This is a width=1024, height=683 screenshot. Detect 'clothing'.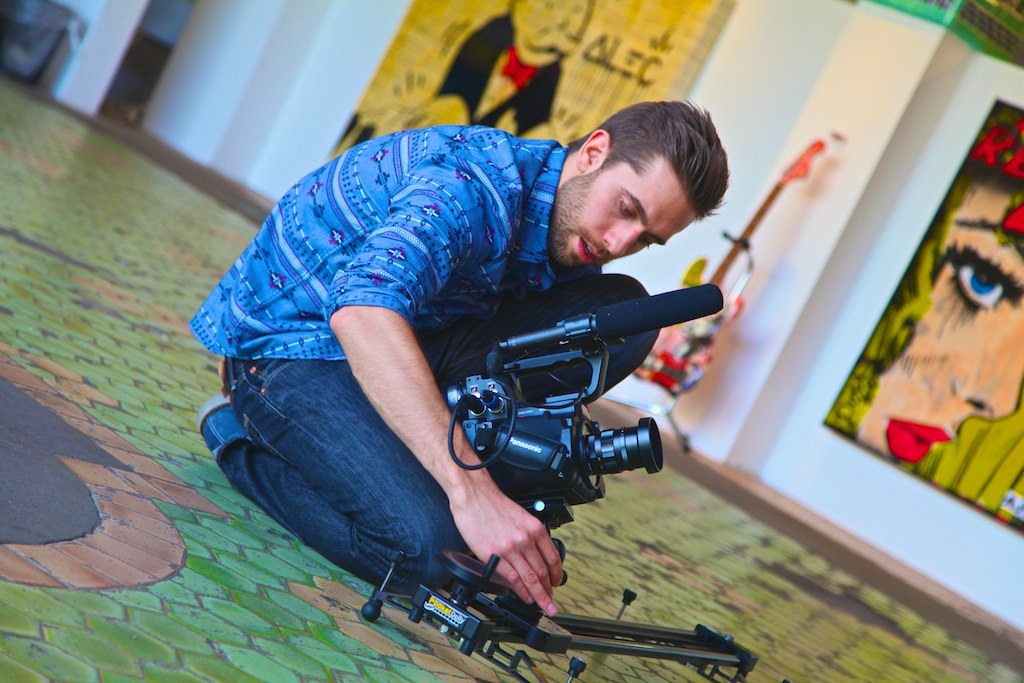
[x1=222, y1=109, x2=622, y2=601].
